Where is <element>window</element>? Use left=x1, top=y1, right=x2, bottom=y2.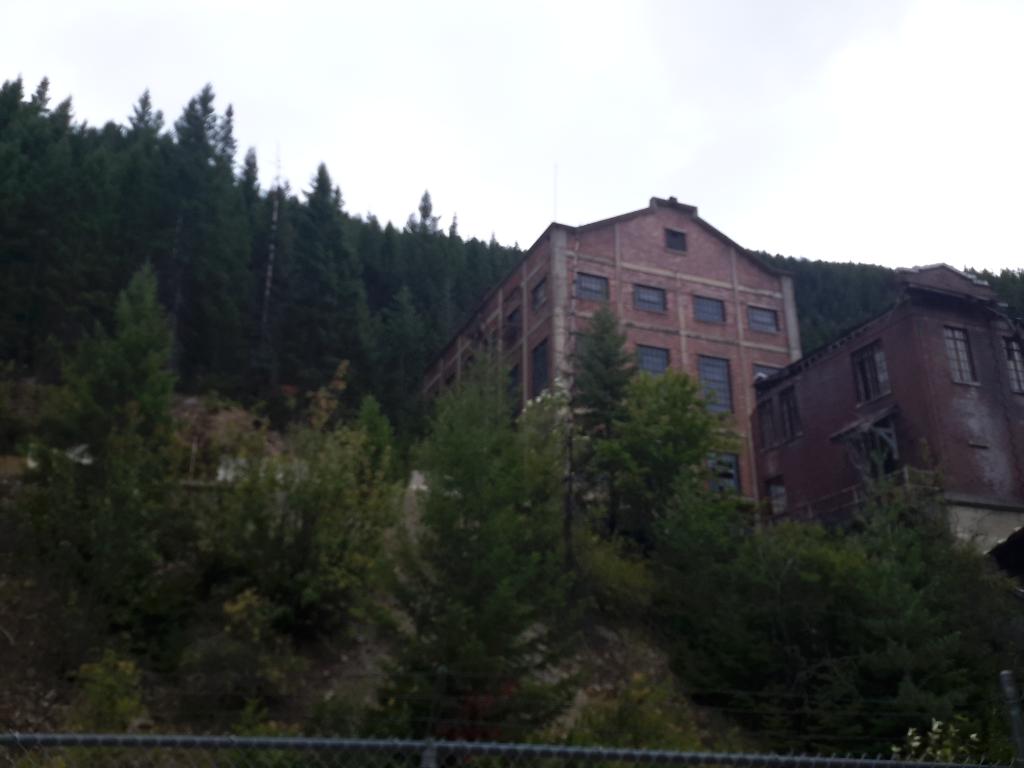
left=751, top=387, right=796, bottom=443.
